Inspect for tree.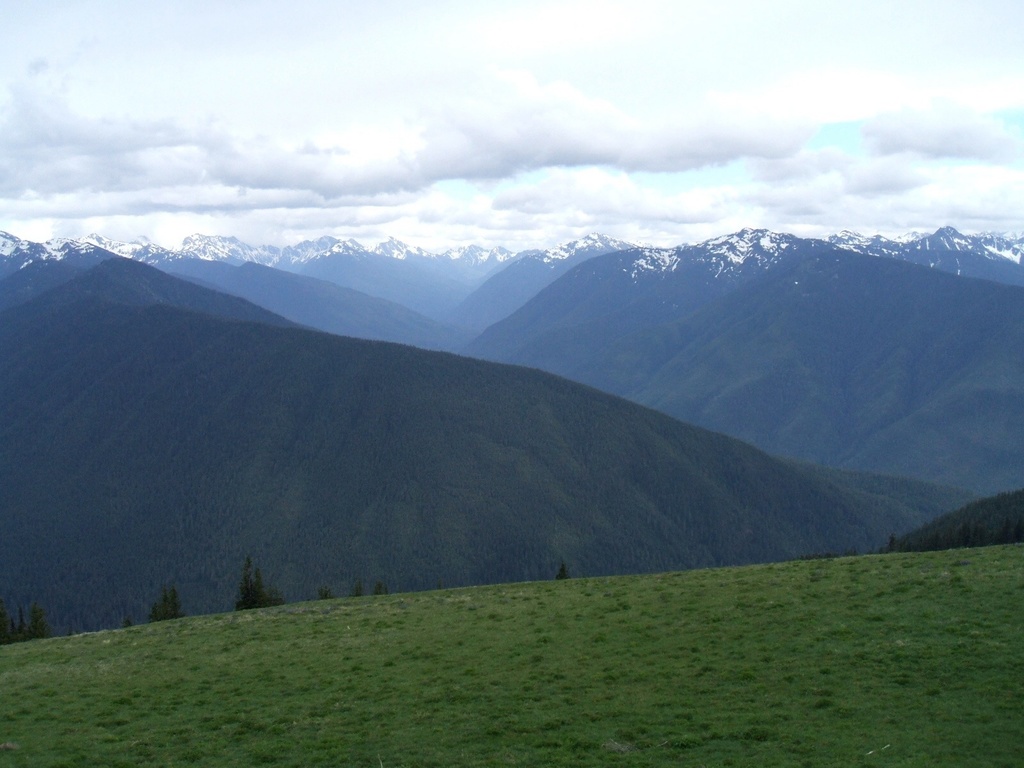
Inspection: (319,585,339,596).
